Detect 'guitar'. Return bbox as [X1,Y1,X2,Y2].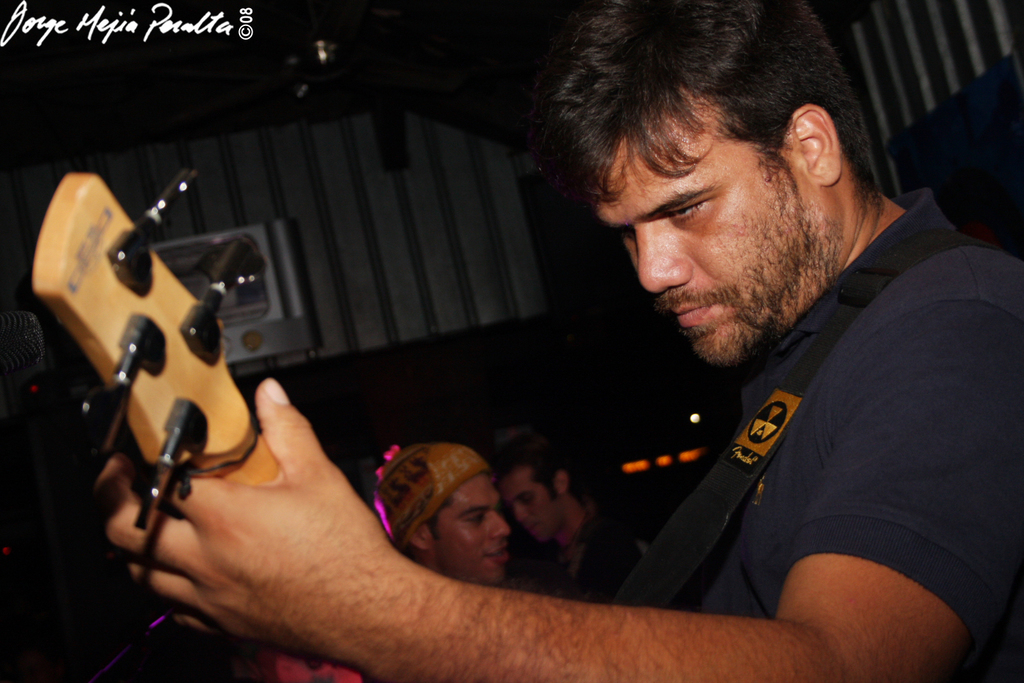
[23,160,367,682].
